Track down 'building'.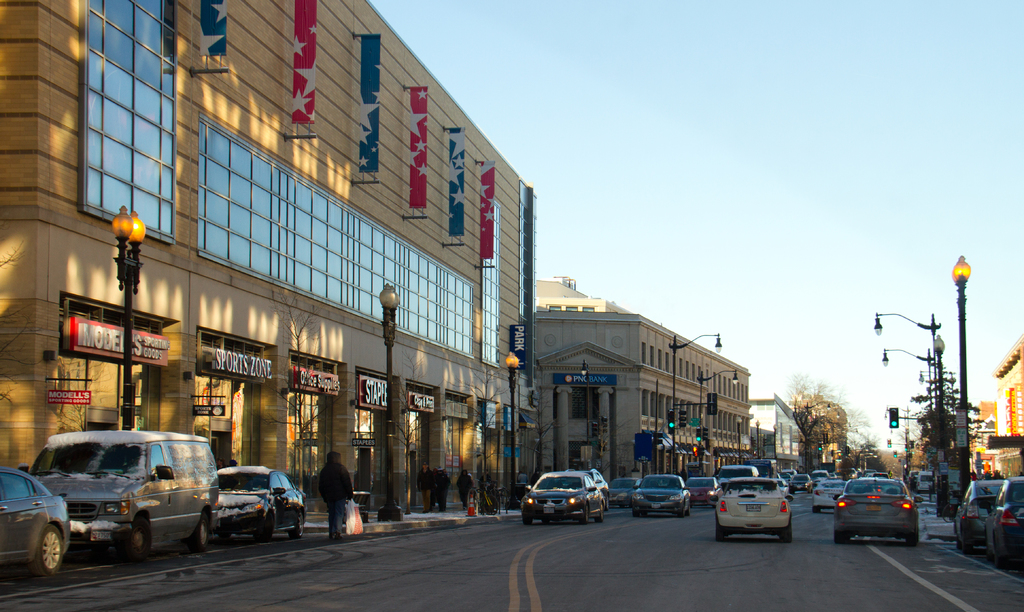
Tracked to detection(988, 335, 1023, 478).
